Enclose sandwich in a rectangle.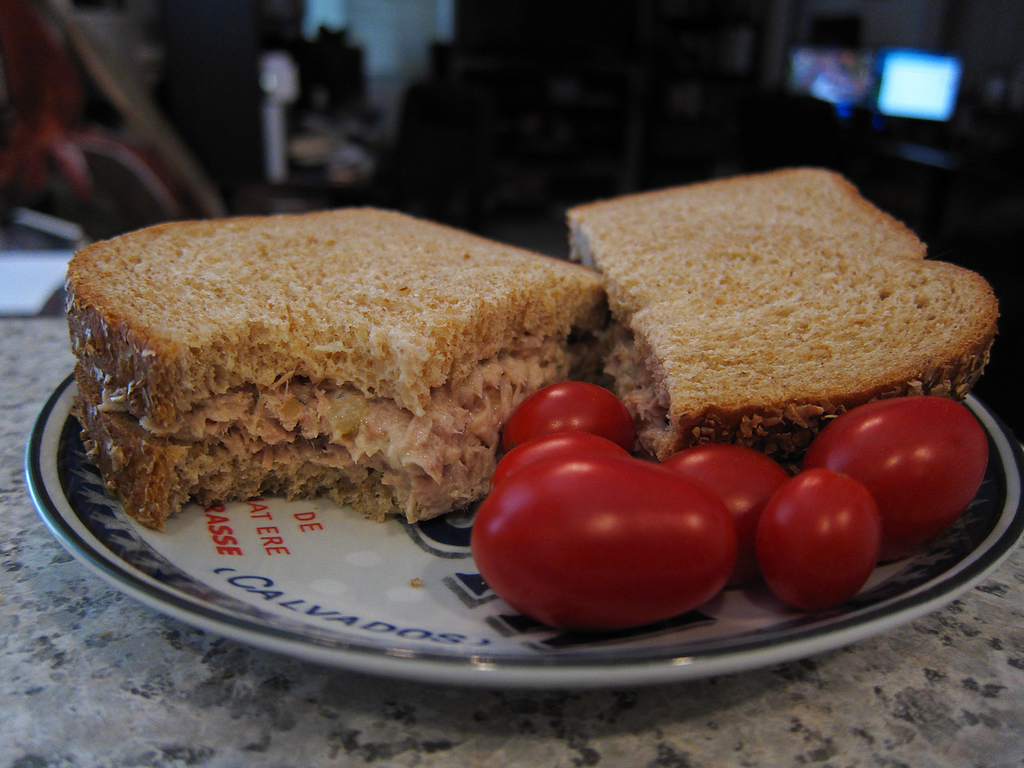
67, 200, 611, 527.
